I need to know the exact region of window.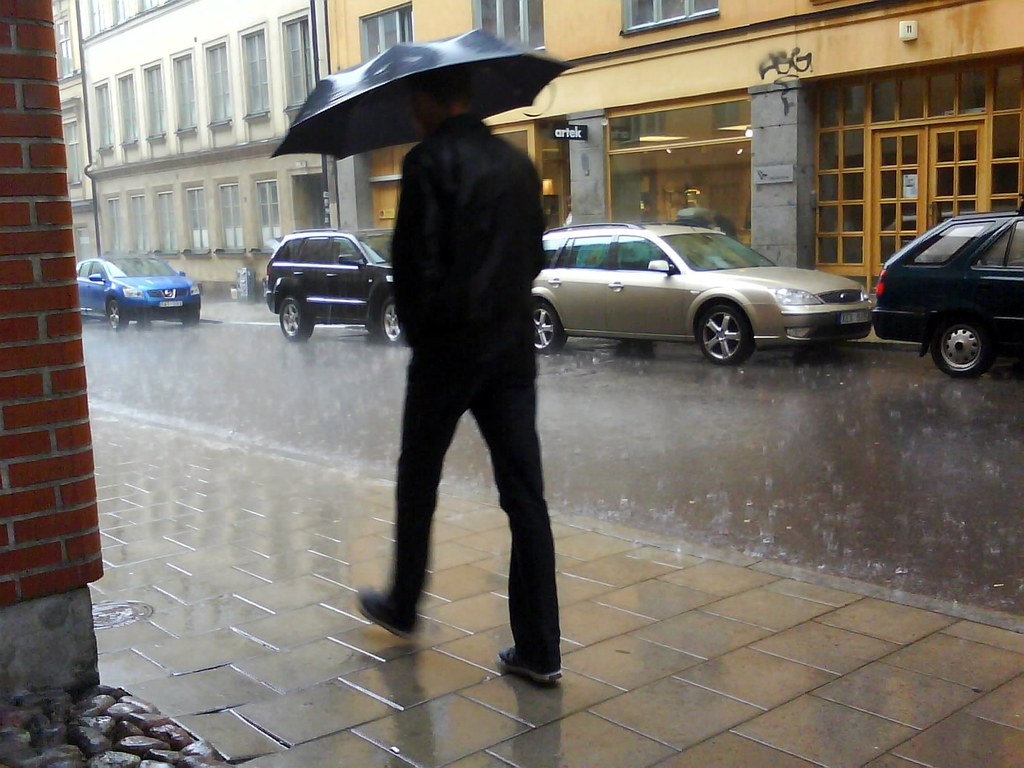
Region: 137/0/159/13.
